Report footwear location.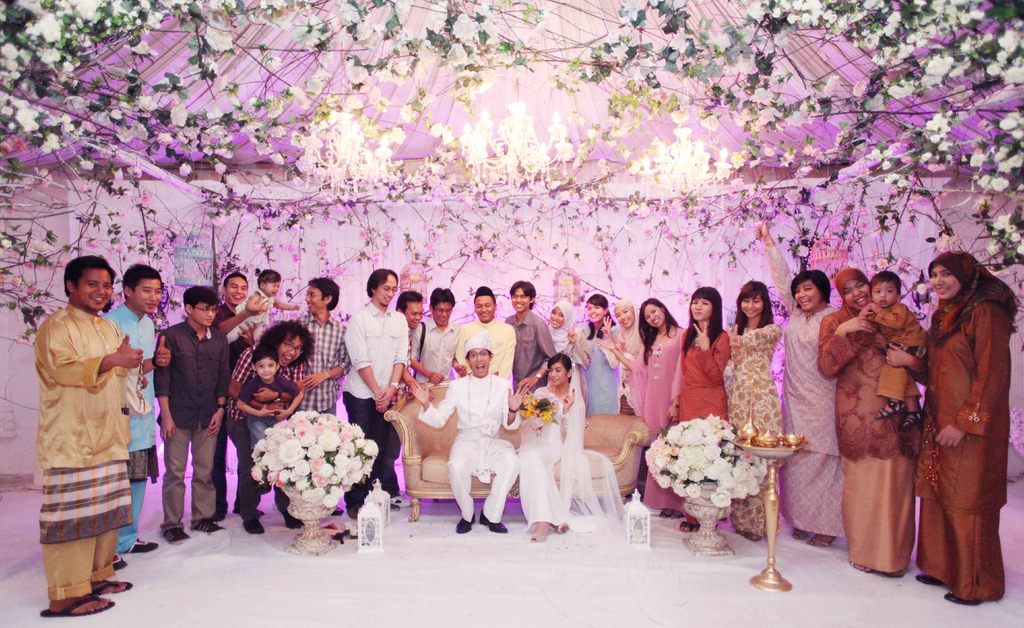
Report: x1=283, y1=511, x2=304, y2=531.
